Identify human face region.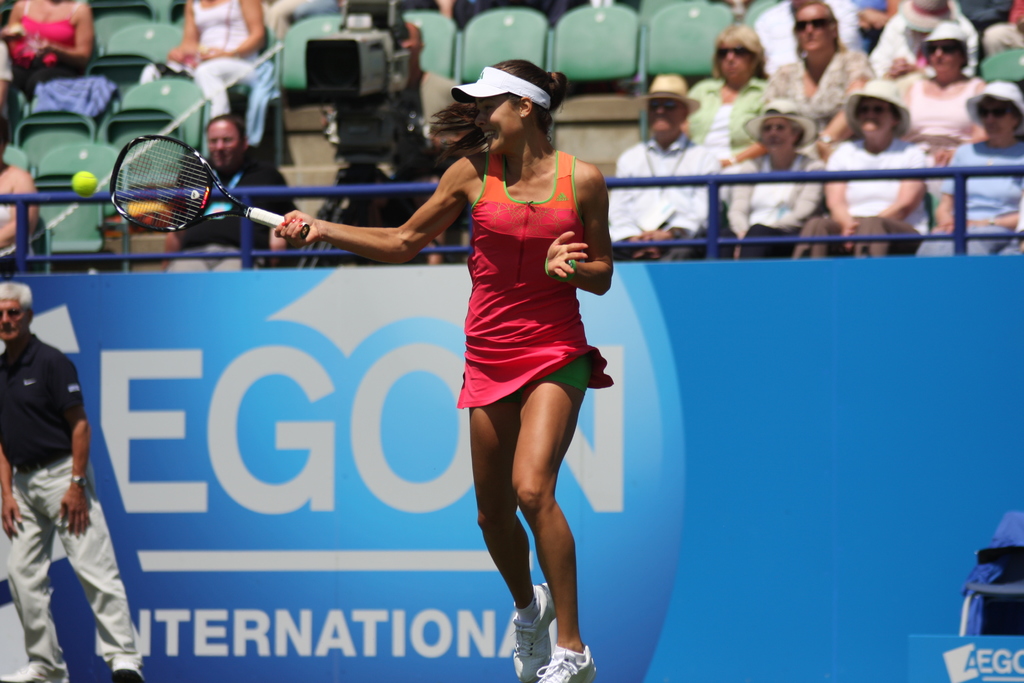
Region: rect(478, 100, 524, 152).
